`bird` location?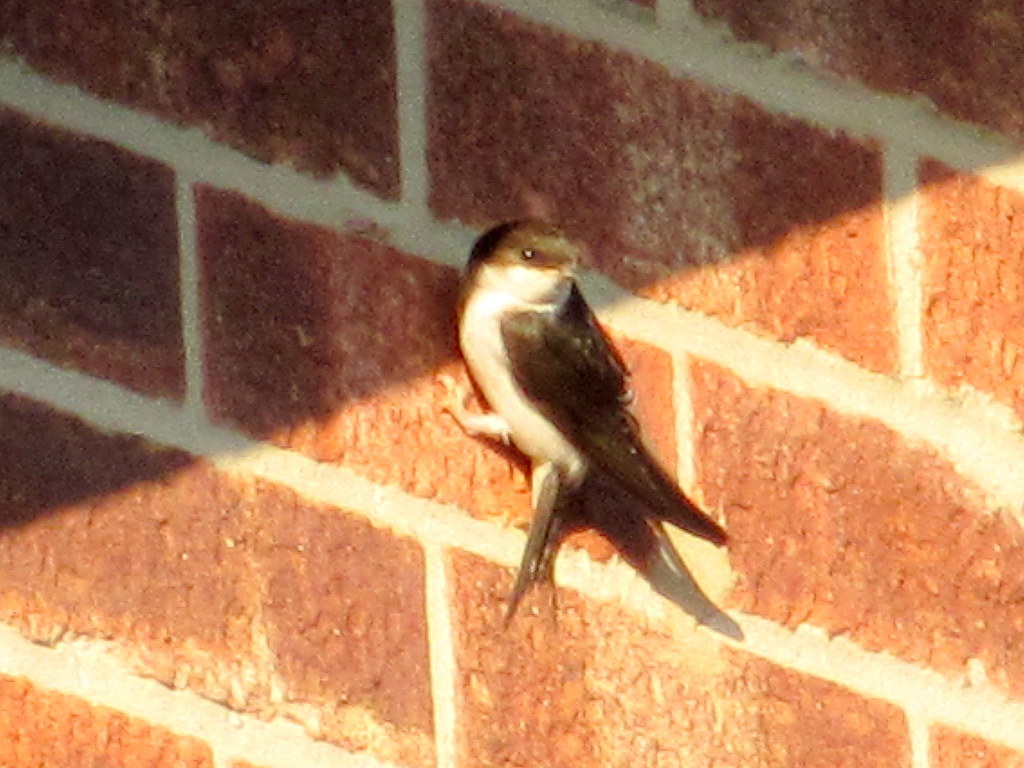
left=456, top=195, right=749, bottom=627
